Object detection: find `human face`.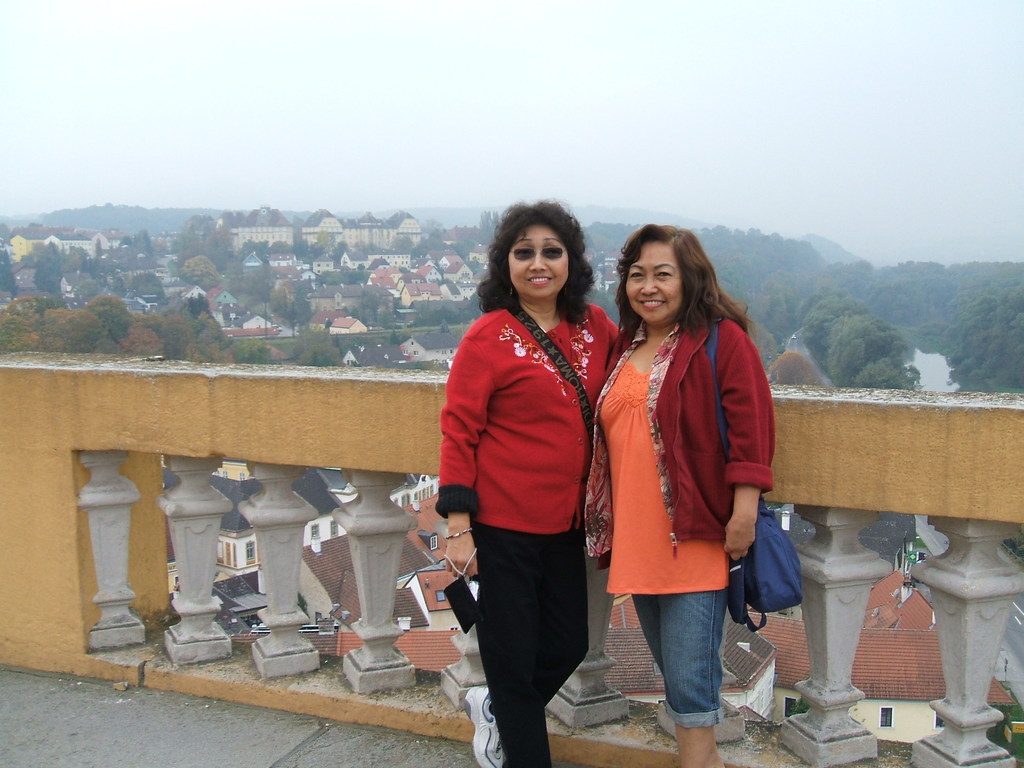
select_region(623, 243, 682, 322).
